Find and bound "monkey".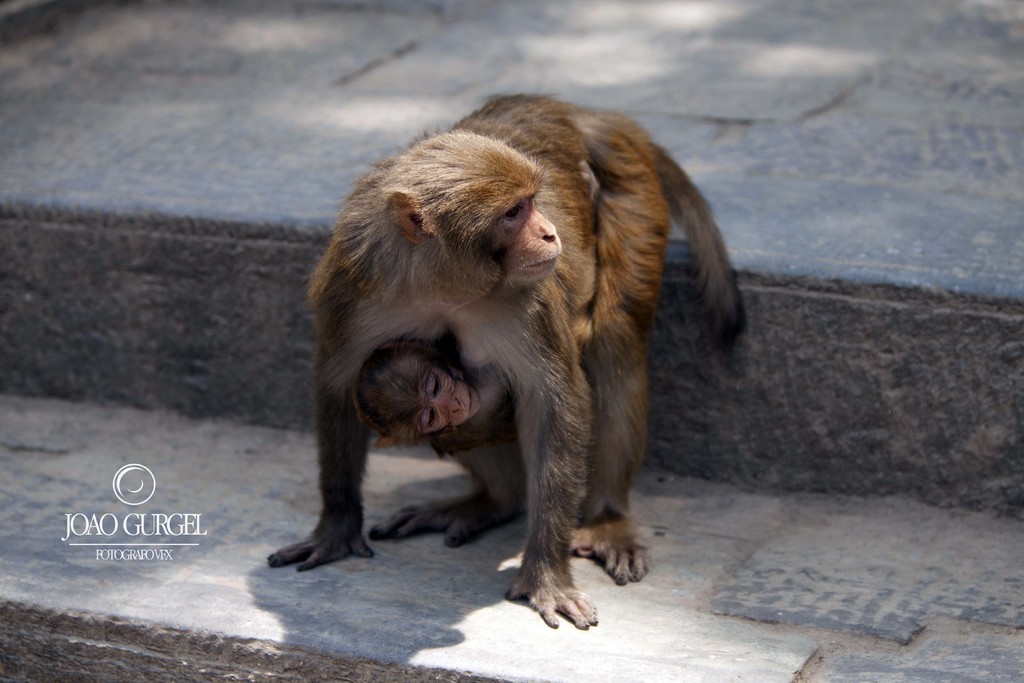
Bound: pyautogui.locateOnScreen(358, 158, 596, 457).
